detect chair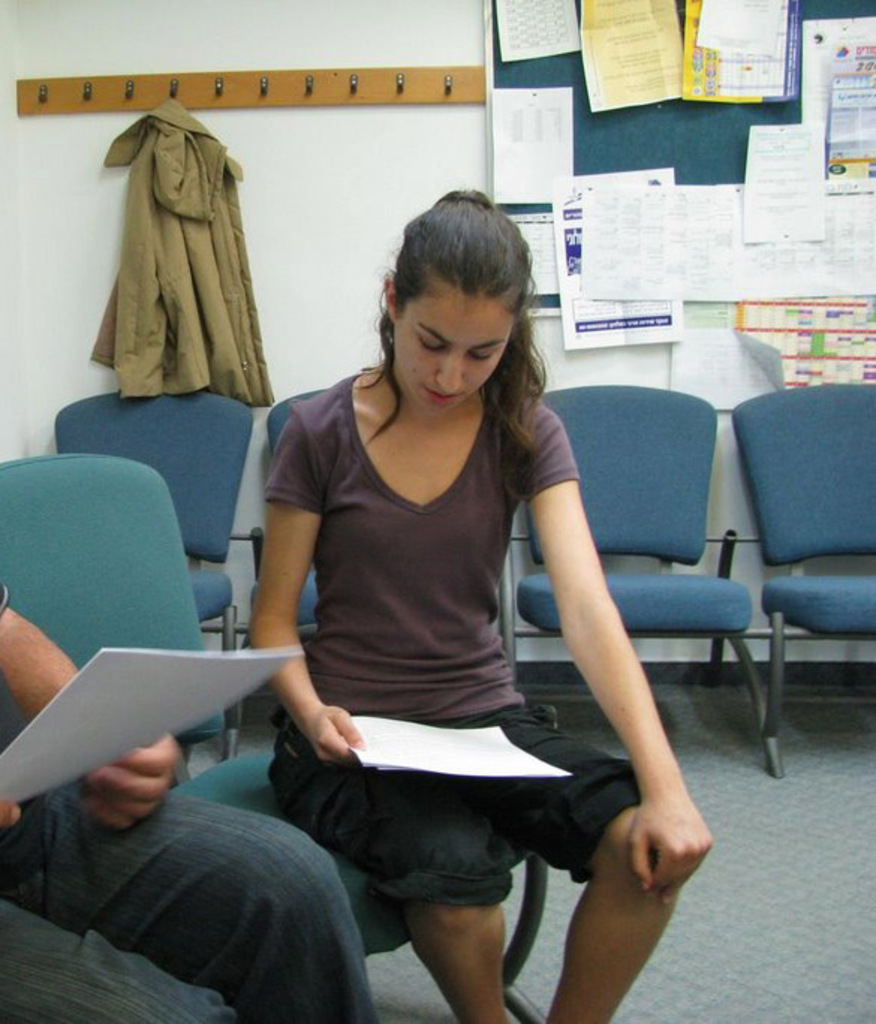
bbox(250, 392, 335, 626)
